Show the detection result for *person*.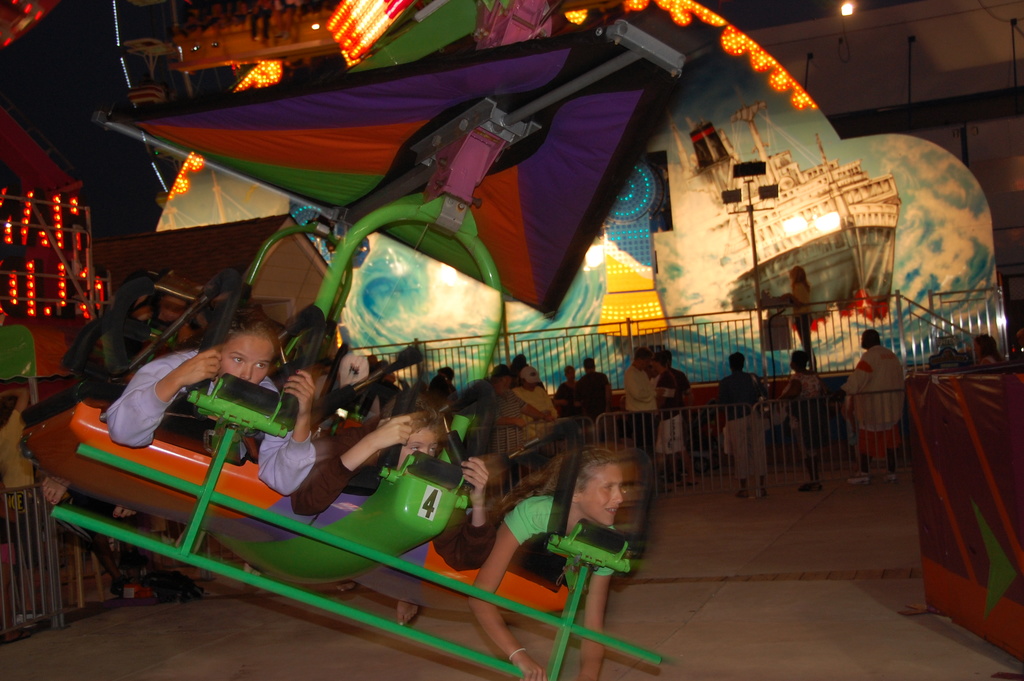
crop(624, 349, 666, 437).
